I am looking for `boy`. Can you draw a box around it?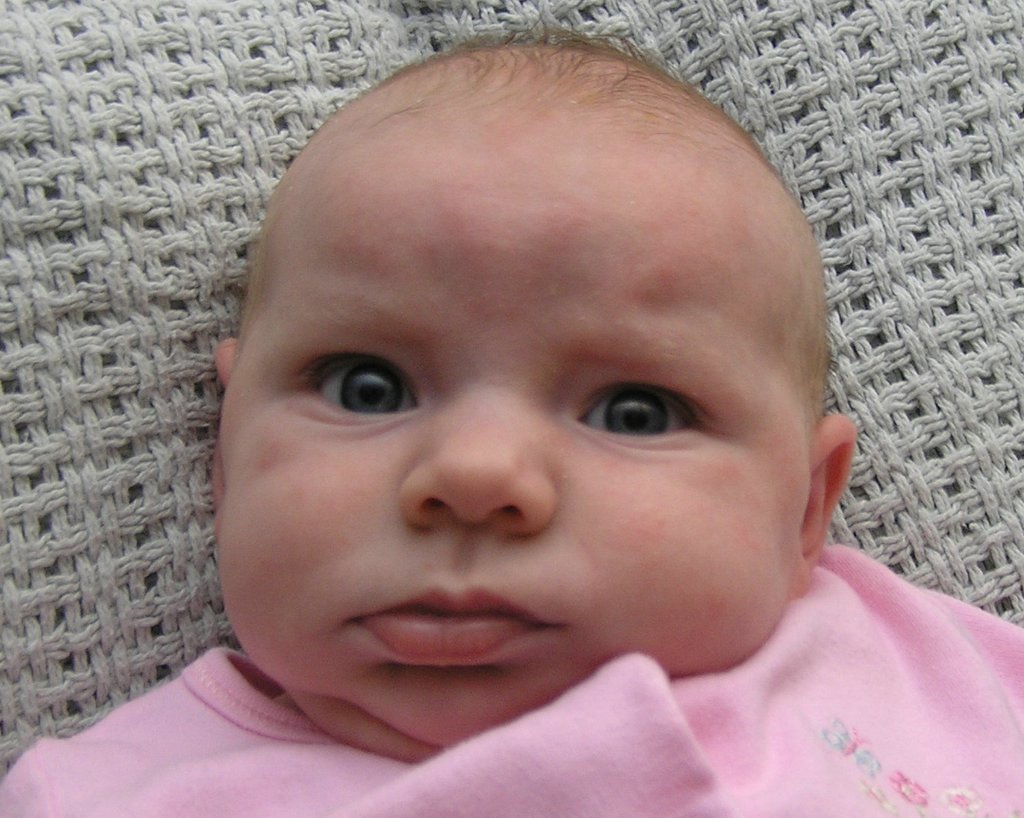
Sure, the bounding box is 4:22:1023:817.
